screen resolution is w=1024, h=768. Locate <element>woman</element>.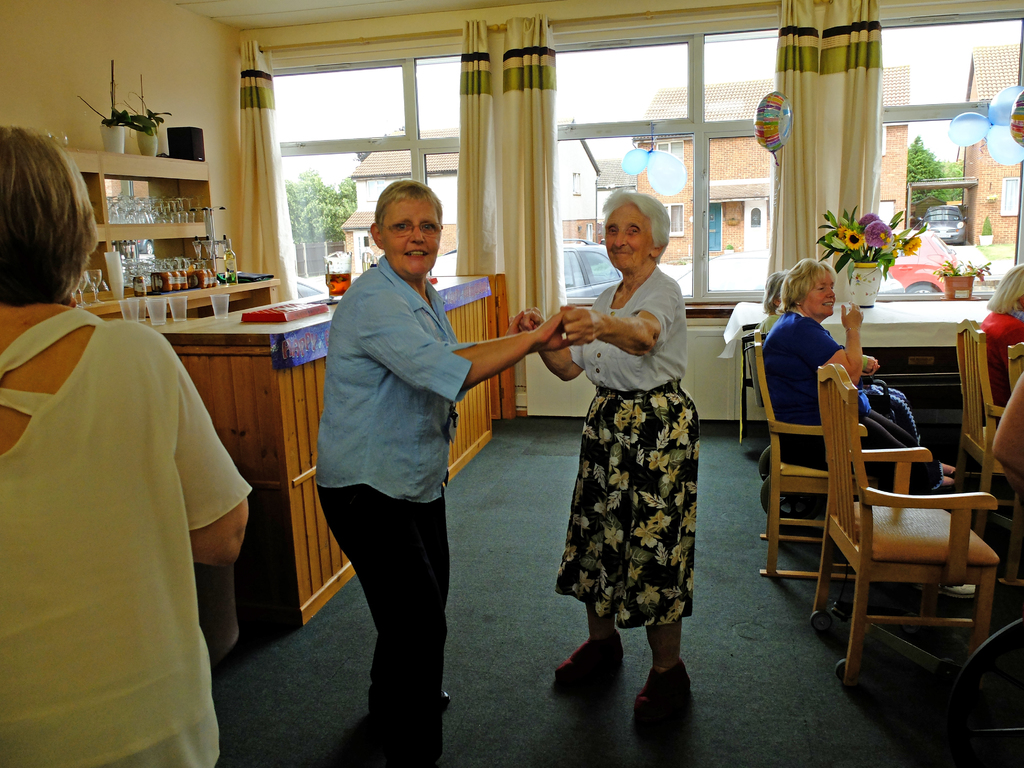
(549, 188, 715, 700).
